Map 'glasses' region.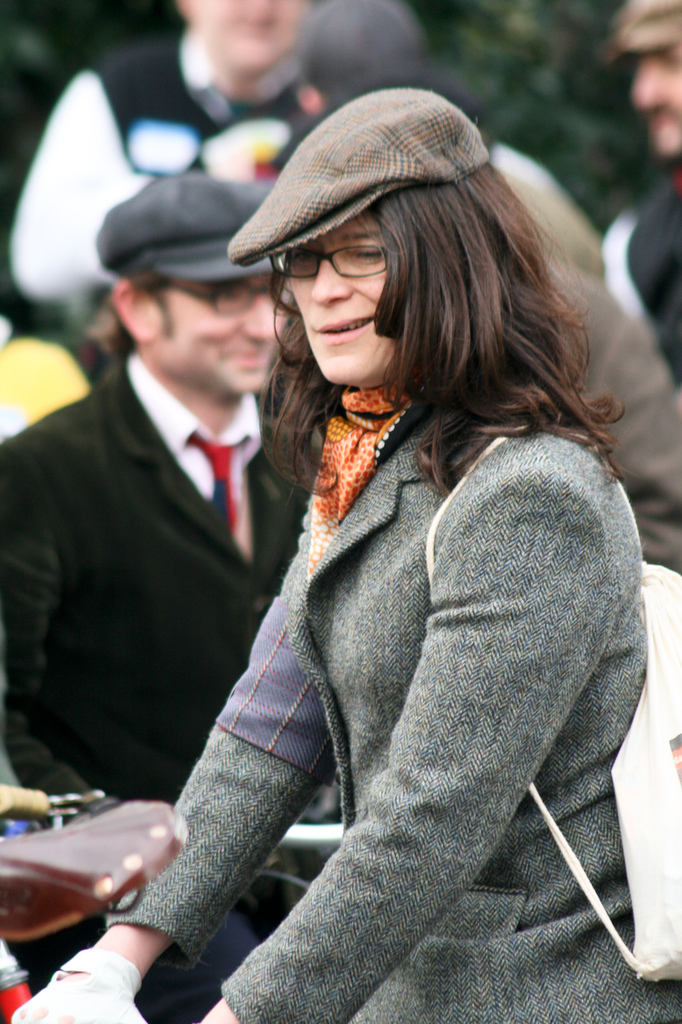
Mapped to 270/233/411/282.
